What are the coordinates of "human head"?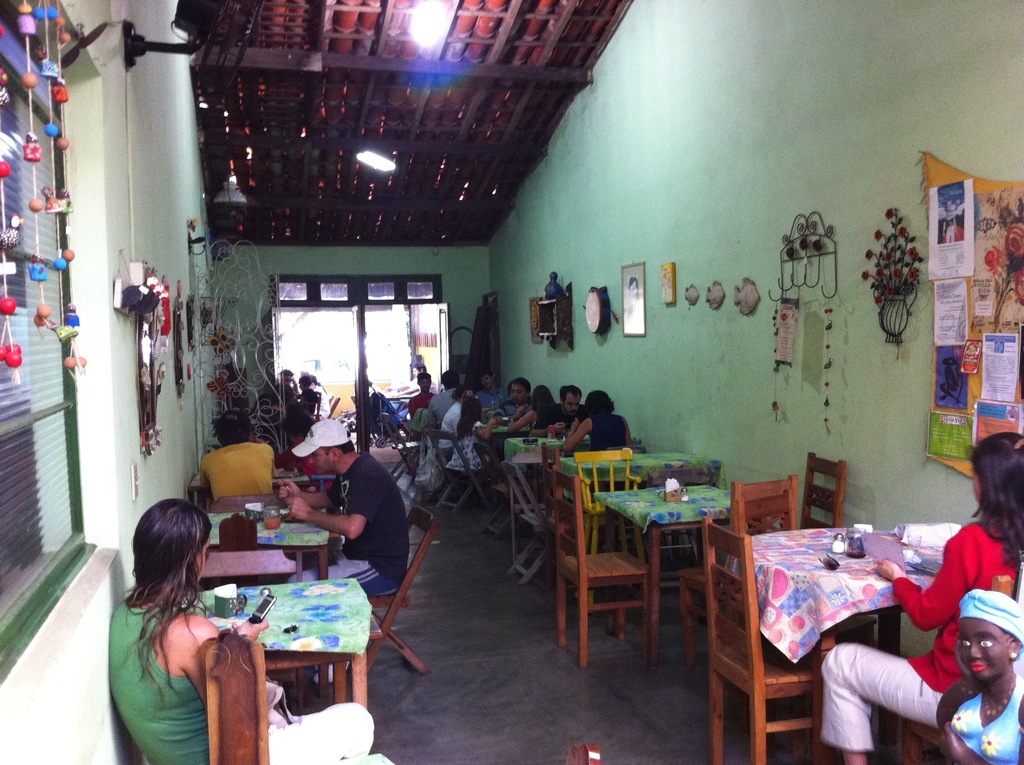
[left=410, top=361, right=426, bottom=378].
